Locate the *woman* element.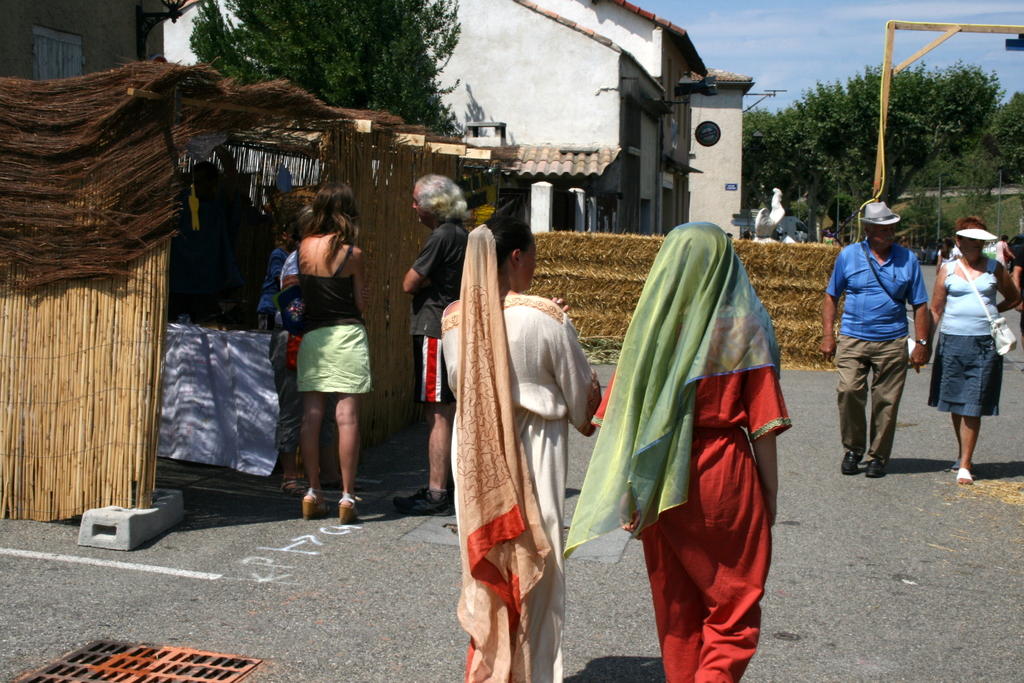
Element bbox: <box>996,235,1014,273</box>.
